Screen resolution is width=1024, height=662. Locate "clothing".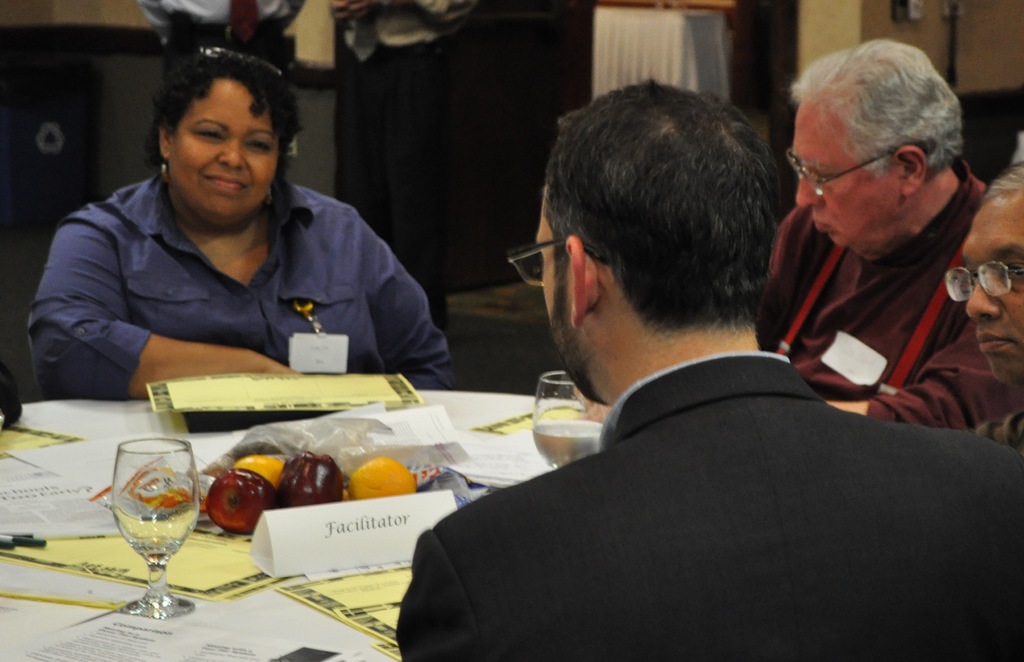
344,0,476,319.
